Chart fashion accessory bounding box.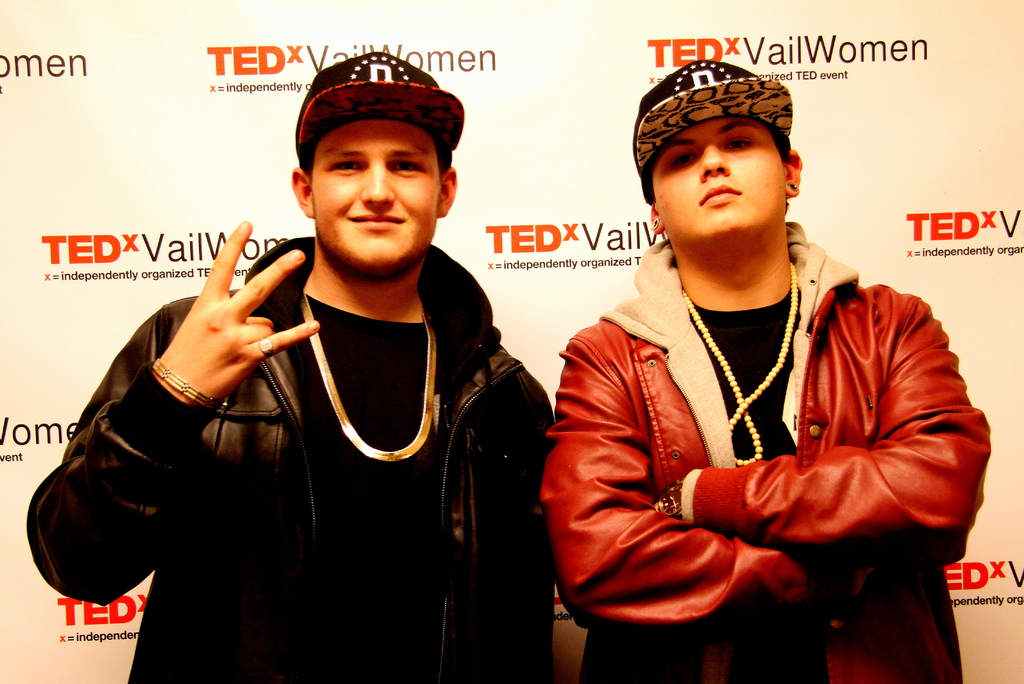
Charted: <region>290, 47, 468, 168</region>.
